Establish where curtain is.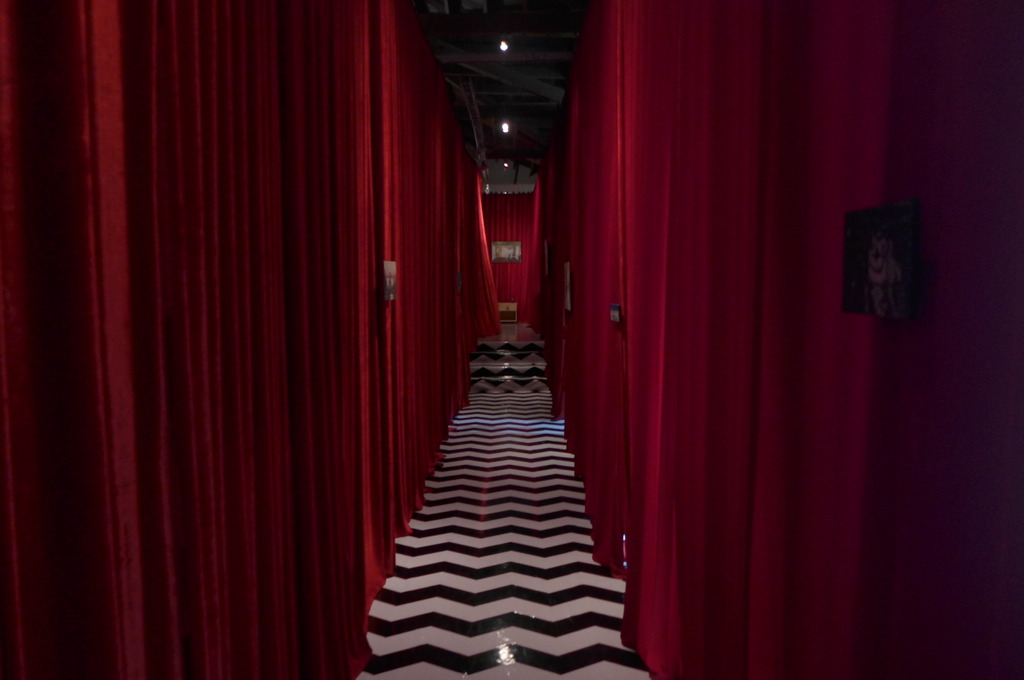
Established at [524,1,1023,679].
